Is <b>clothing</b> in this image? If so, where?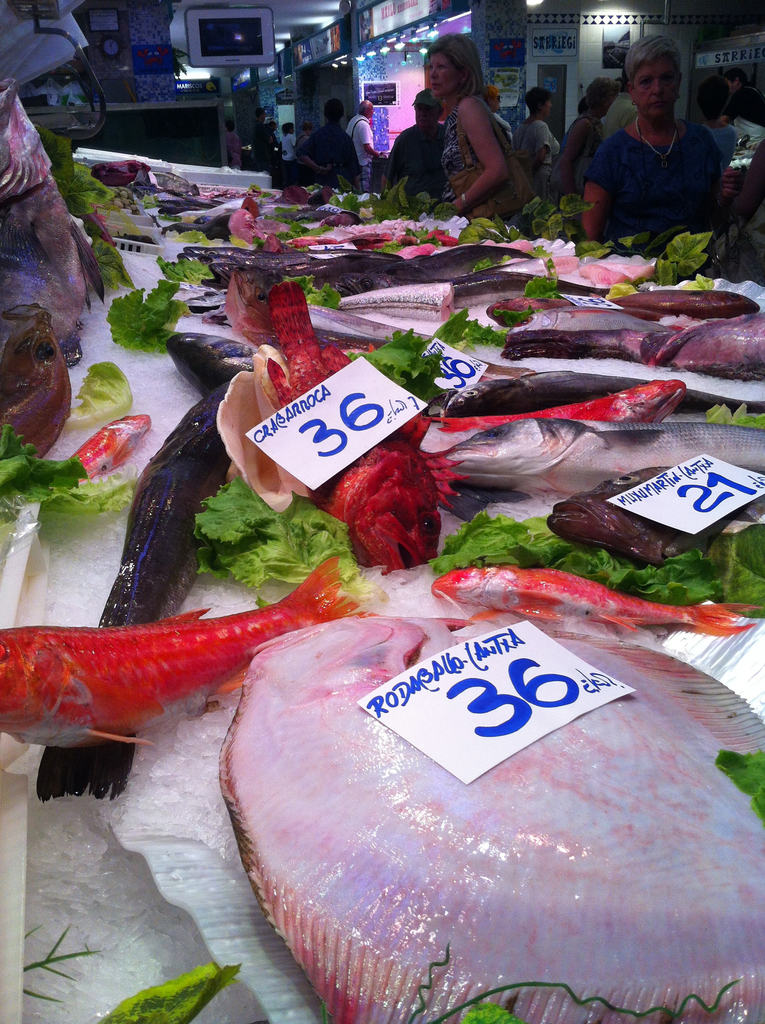
Yes, at (x1=723, y1=84, x2=764, y2=170).
